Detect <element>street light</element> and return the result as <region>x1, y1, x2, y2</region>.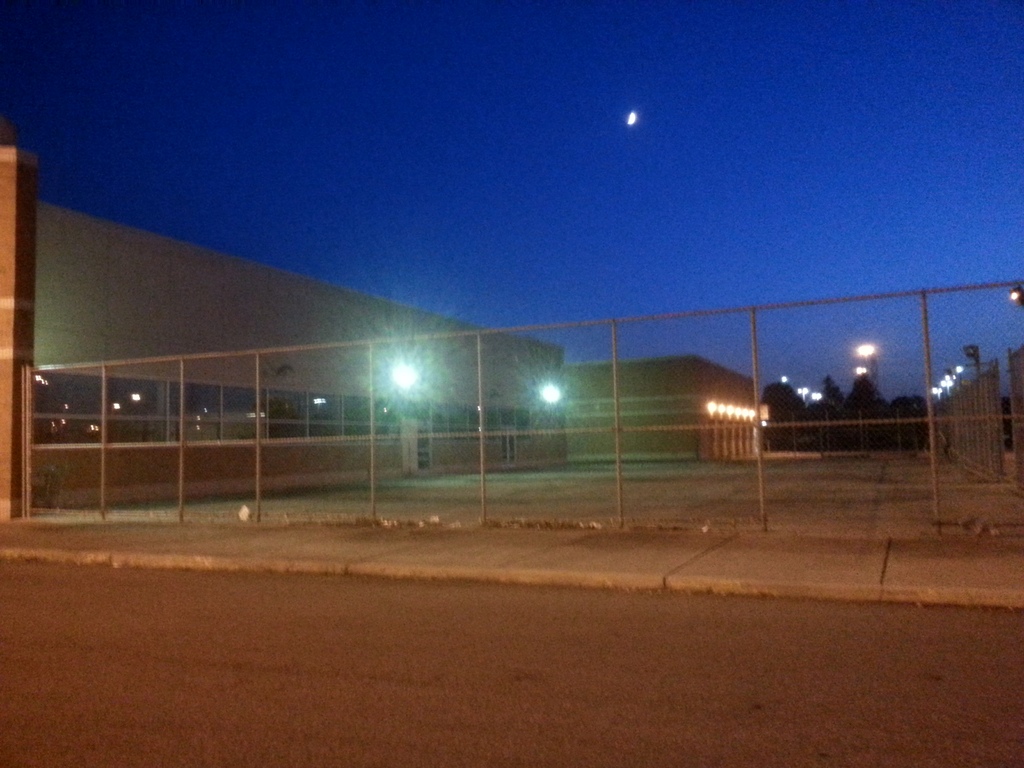
<region>796, 383, 806, 402</region>.
